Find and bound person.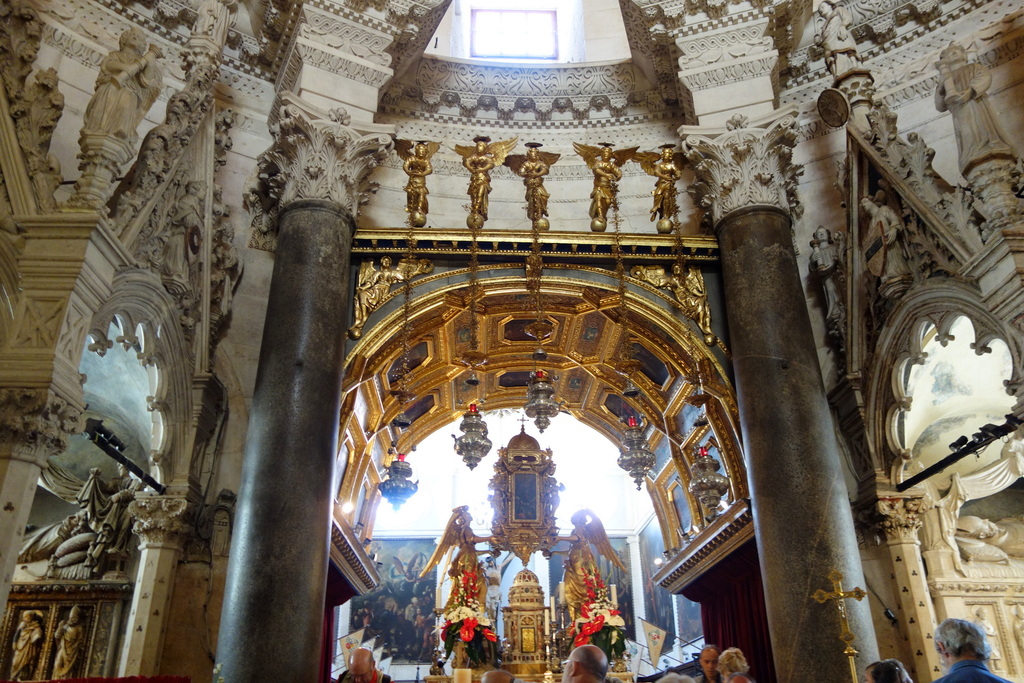
Bound: crop(561, 641, 604, 682).
